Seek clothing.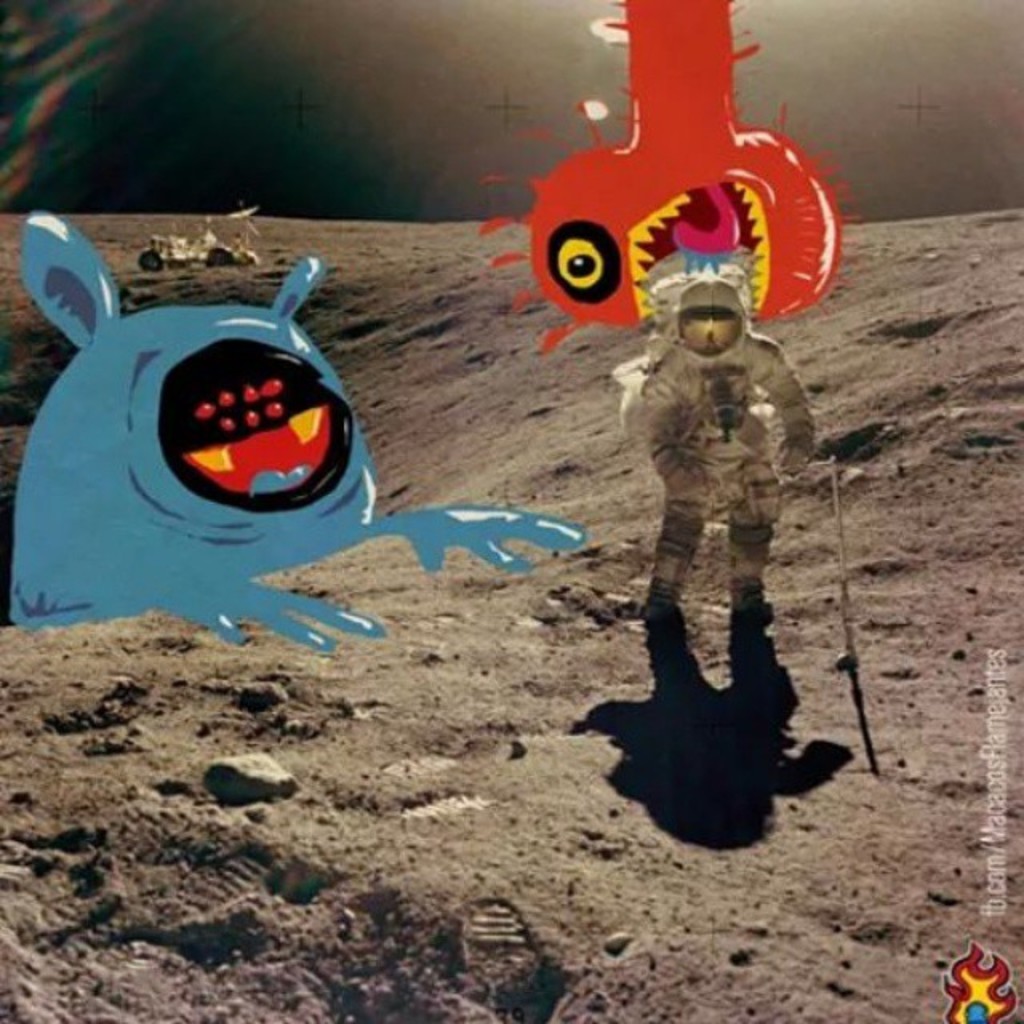
BBox(598, 246, 813, 640).
